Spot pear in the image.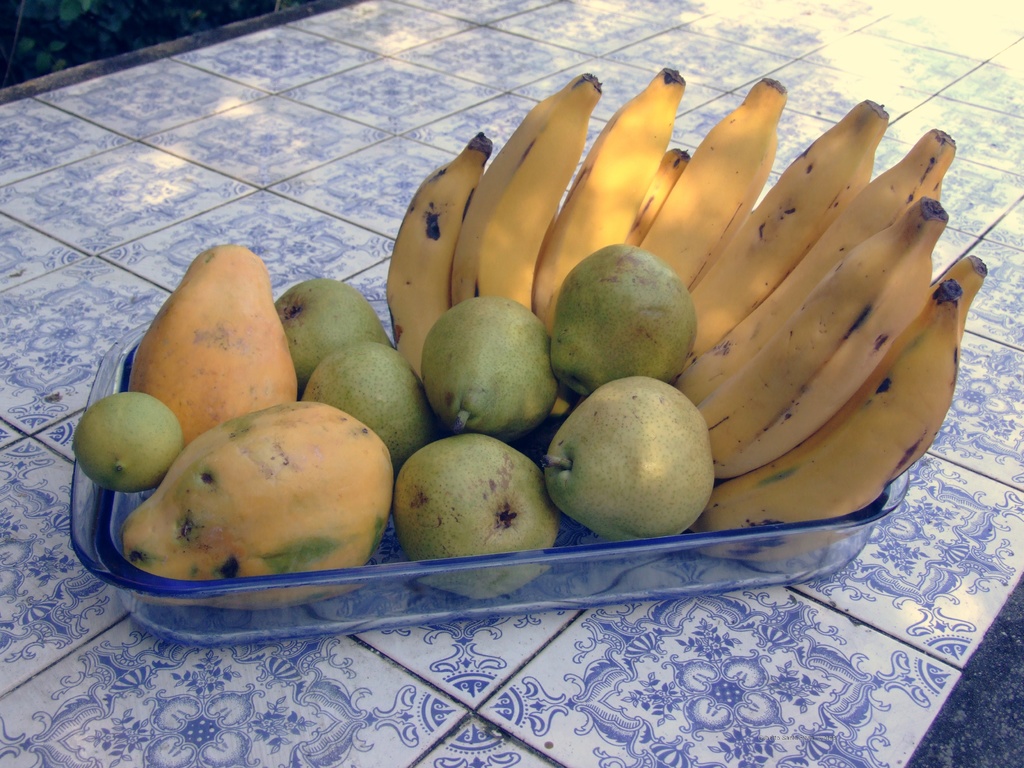
pear found at [426, 298, 554, 429].
